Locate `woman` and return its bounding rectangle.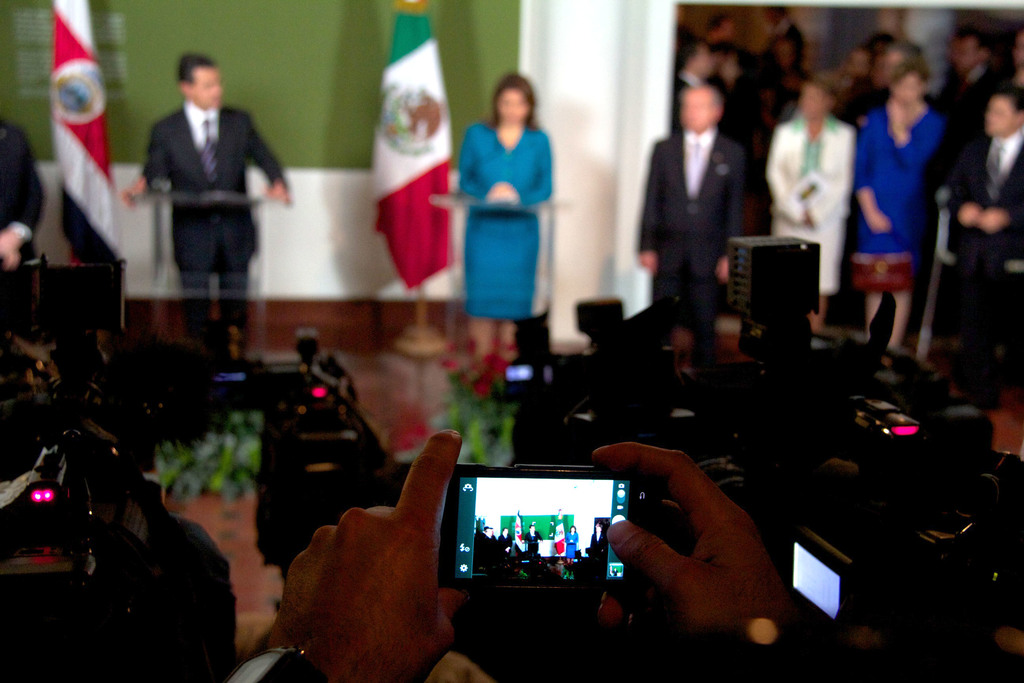
BBox(854, 55, 945, 349).
